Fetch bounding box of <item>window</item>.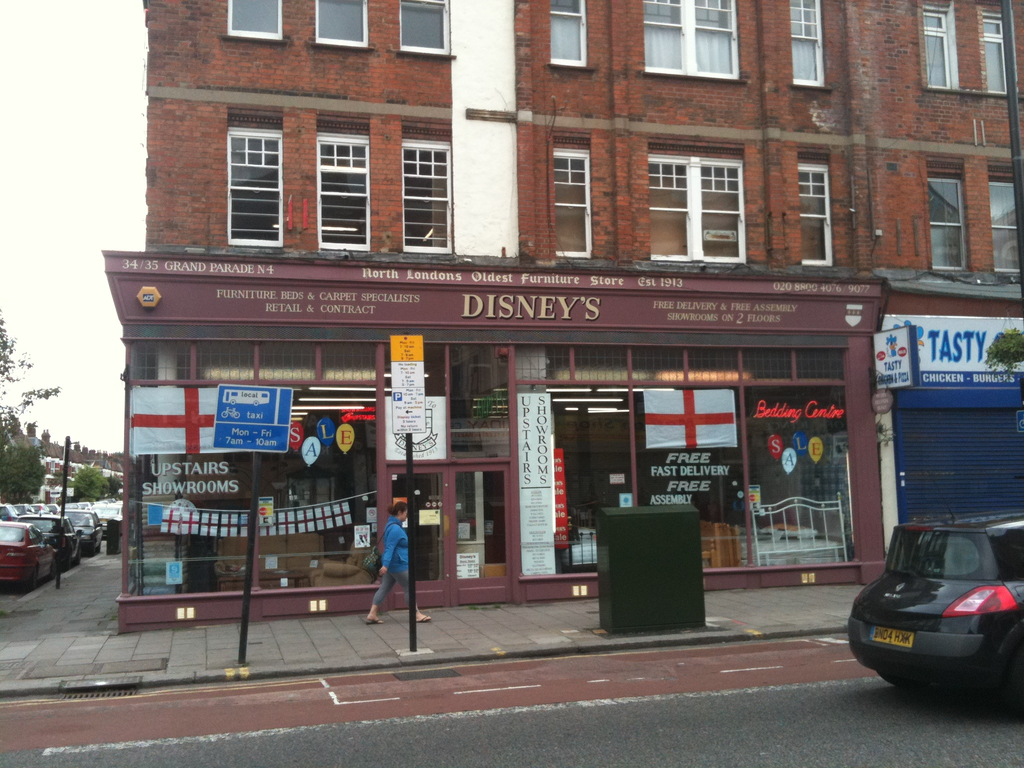
Bbox: Rect(797, 163, 841, 264).
